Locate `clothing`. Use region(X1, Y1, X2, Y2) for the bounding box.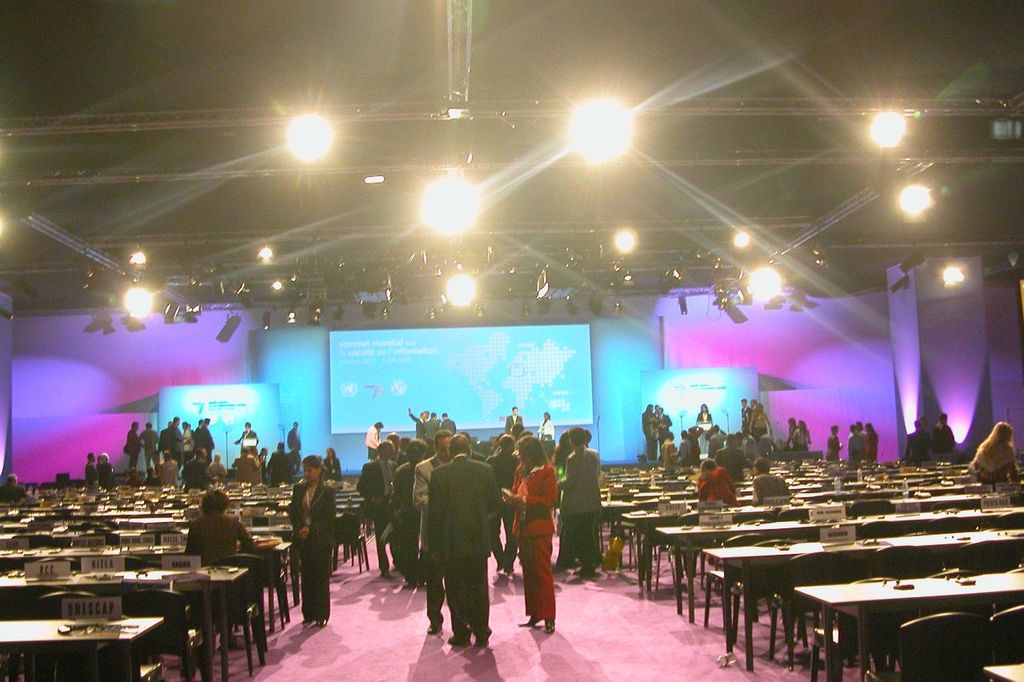
region(322, 455, 343, 480).
